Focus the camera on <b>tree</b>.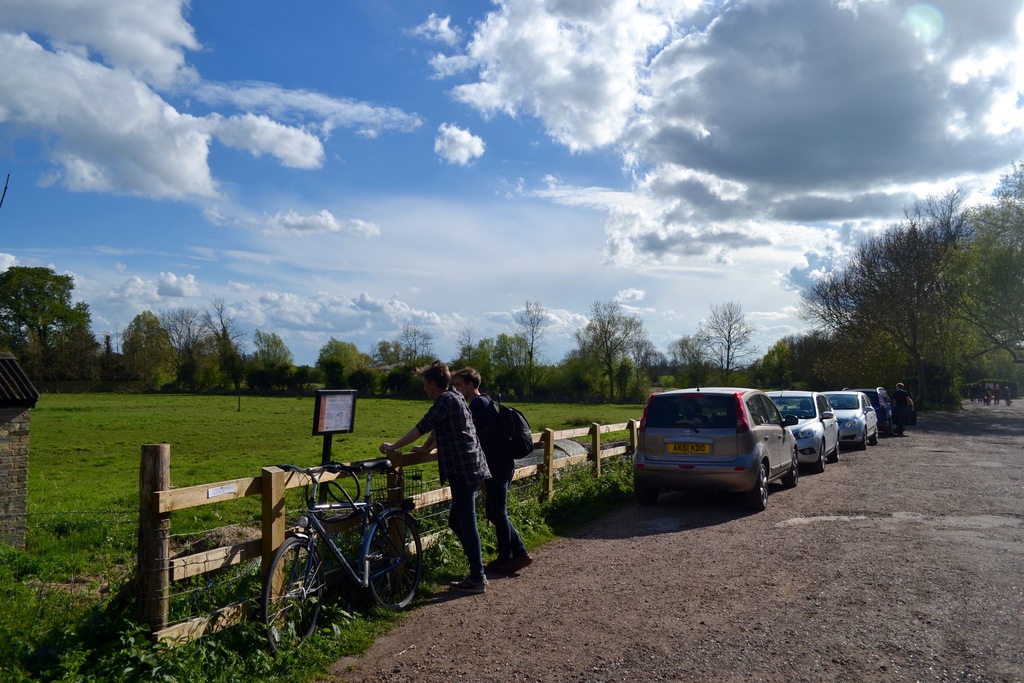
Focus region: locate(241, 327, 309, 391).
